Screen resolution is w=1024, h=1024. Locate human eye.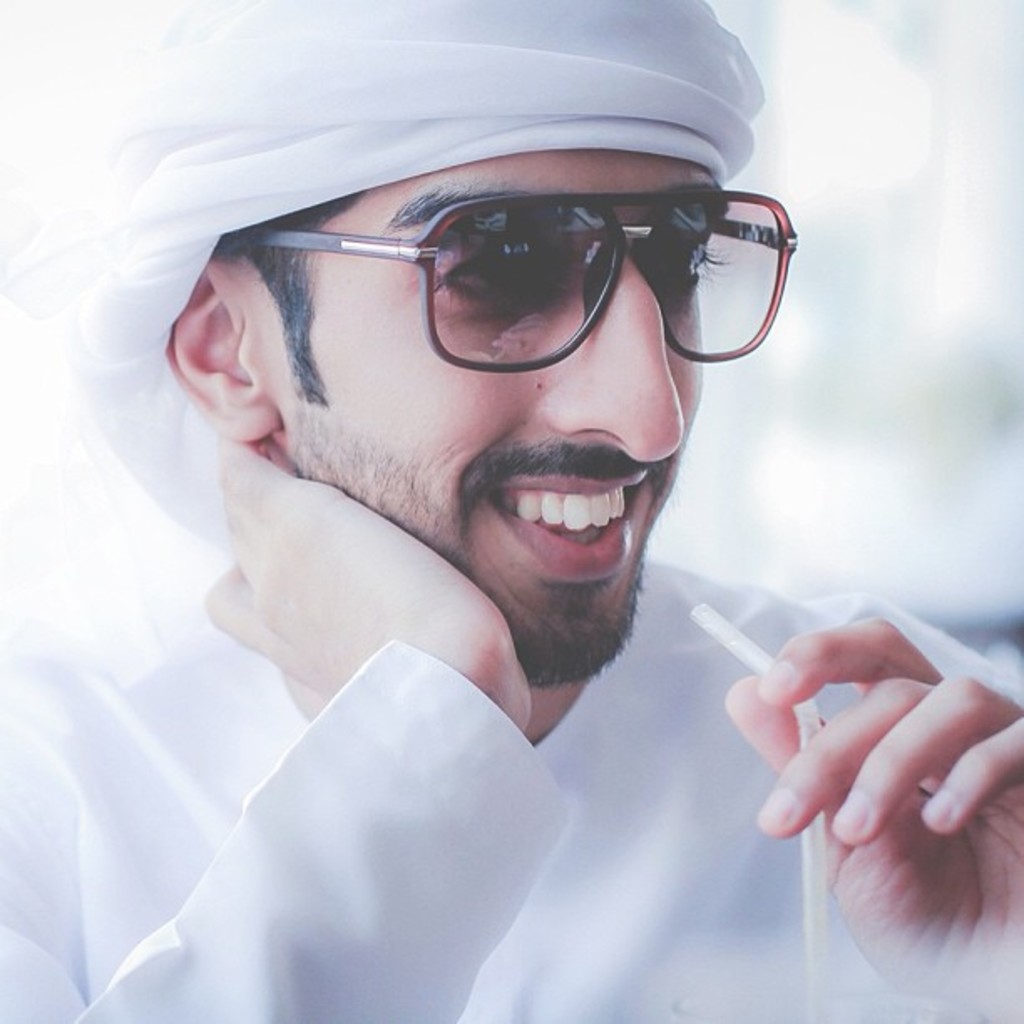
<box>641,228,728,303</box>.
